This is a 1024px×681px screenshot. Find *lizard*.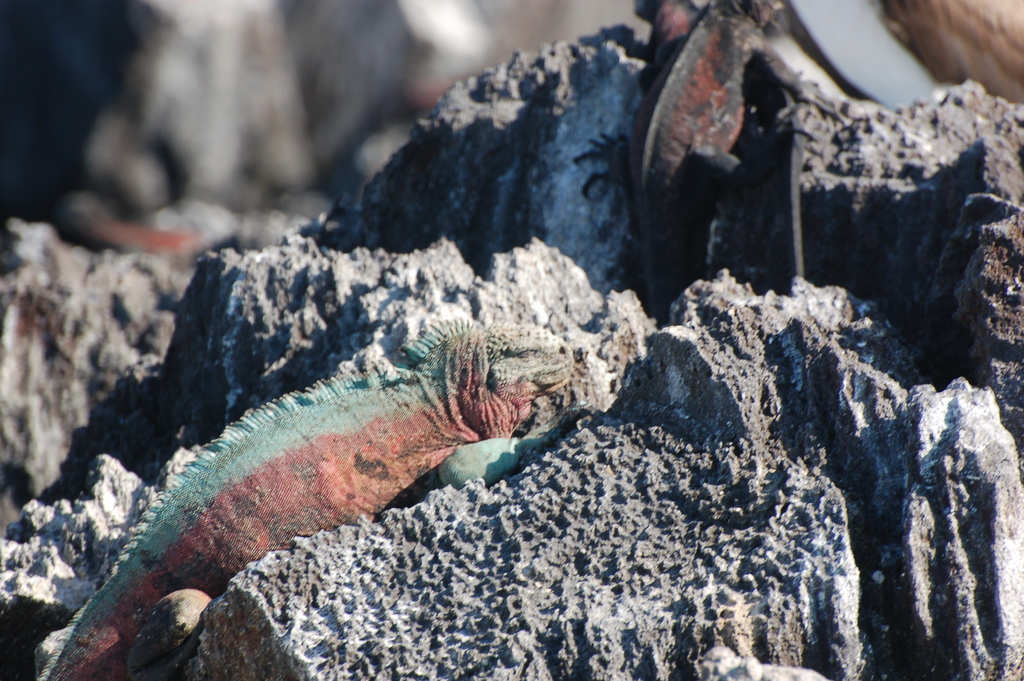
Bounding box: box=[630, 0, 854, 320].
